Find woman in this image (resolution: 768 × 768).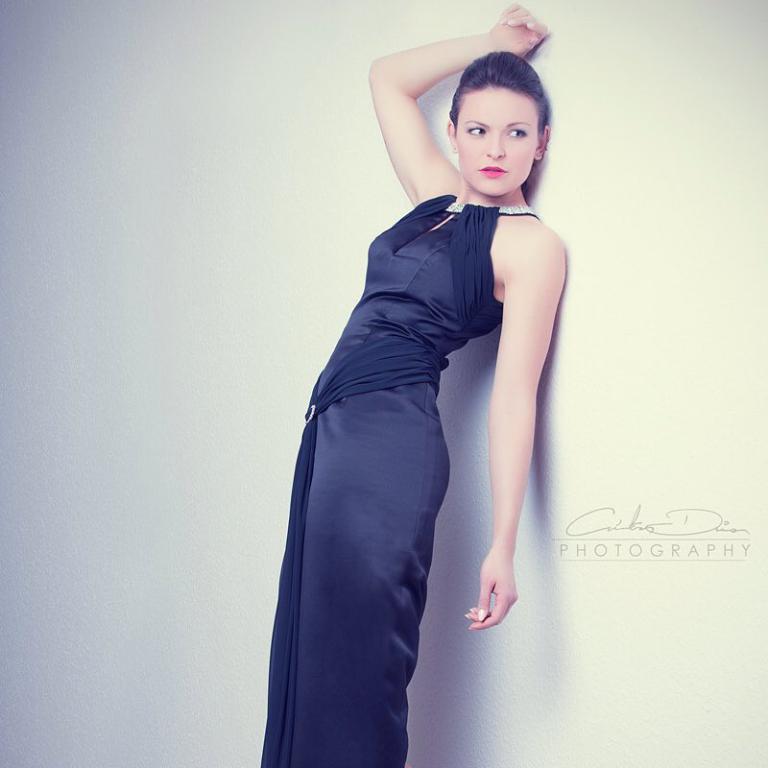
crop(266, 13, 552, 767).
